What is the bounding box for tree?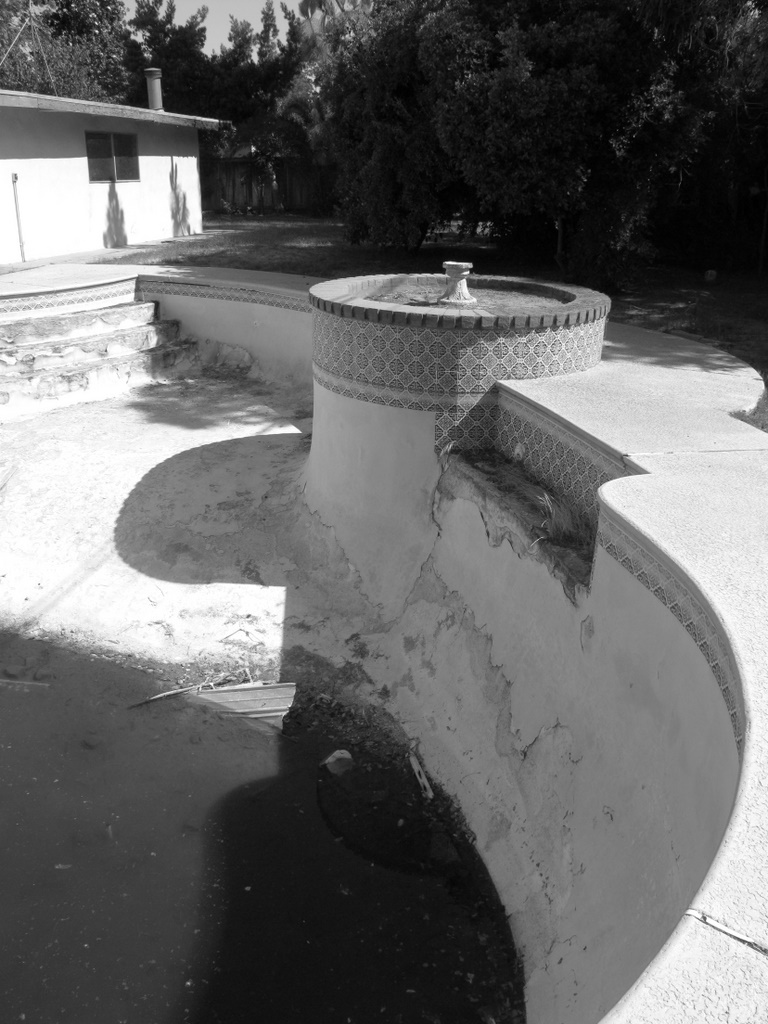
detection(500, 14, 574, 119).
